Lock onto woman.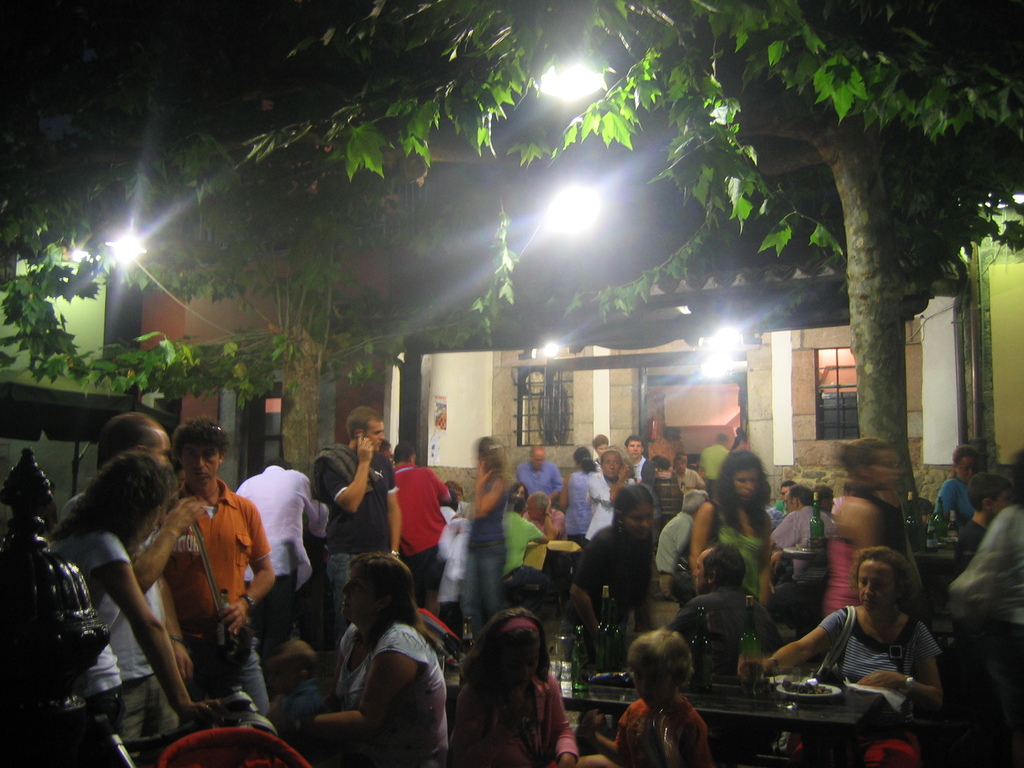
Locked: [x1=938, y1=440, x2=980, y2=528].
